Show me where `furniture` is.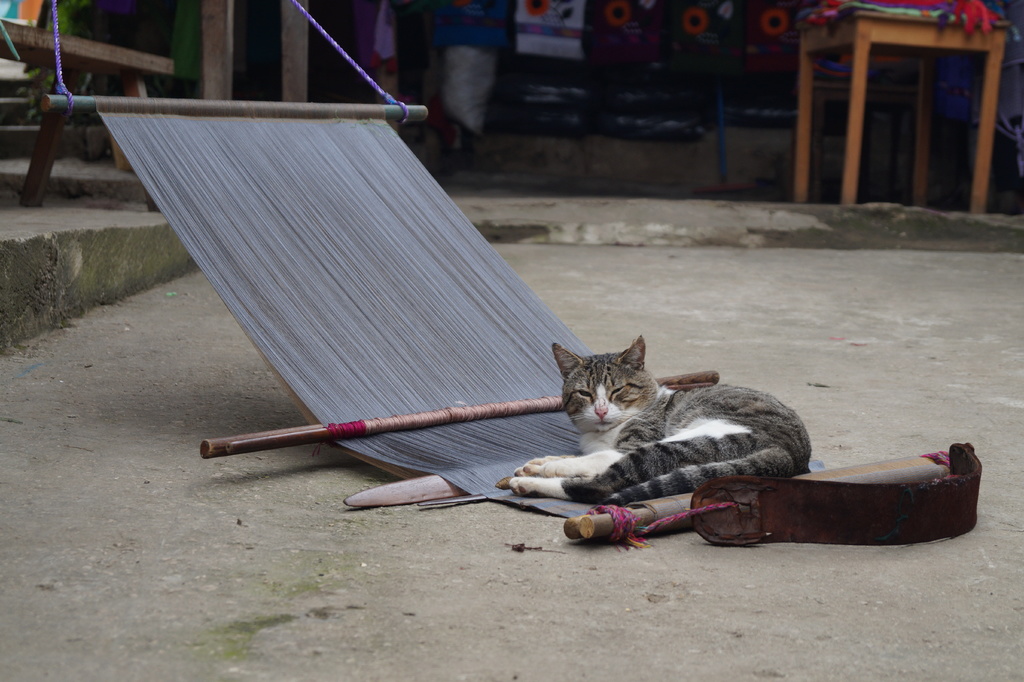
`furniture` is at bbox=[793, 13, 1011, 215].
